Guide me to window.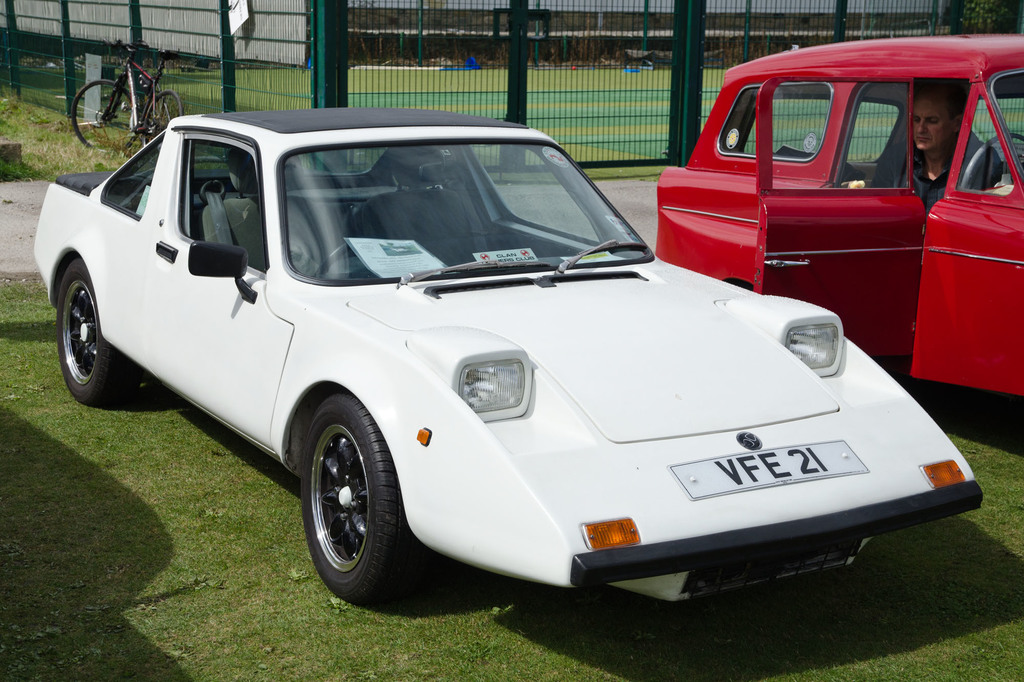
Guidance: bbox(964, 99, 1023, 159).
